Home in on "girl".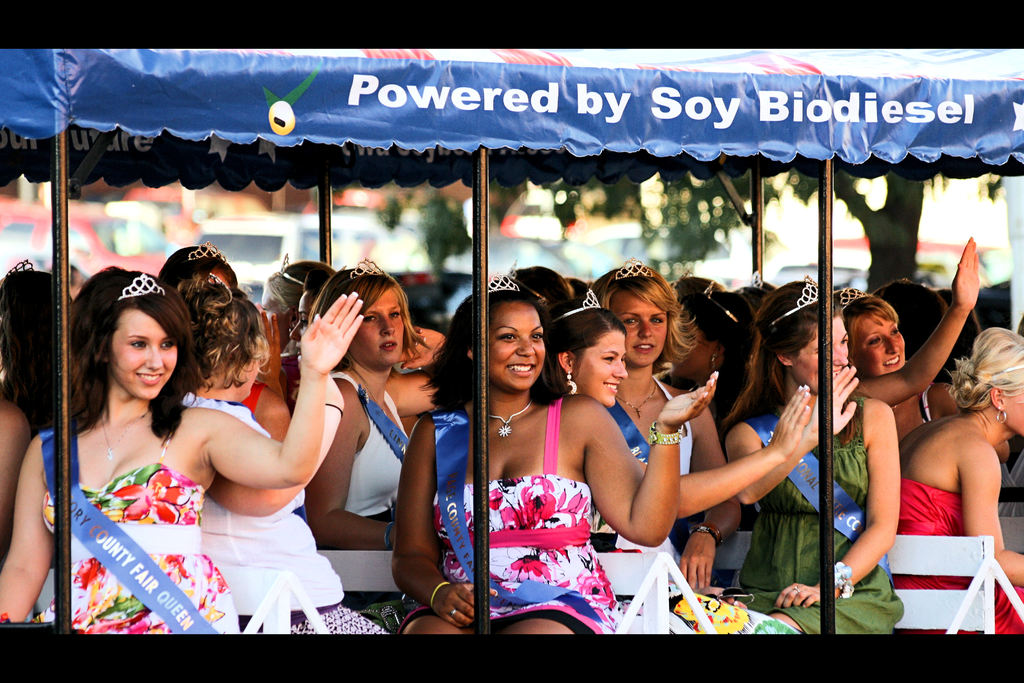
Homed in at bbox=(588, 259, 741, 593).
